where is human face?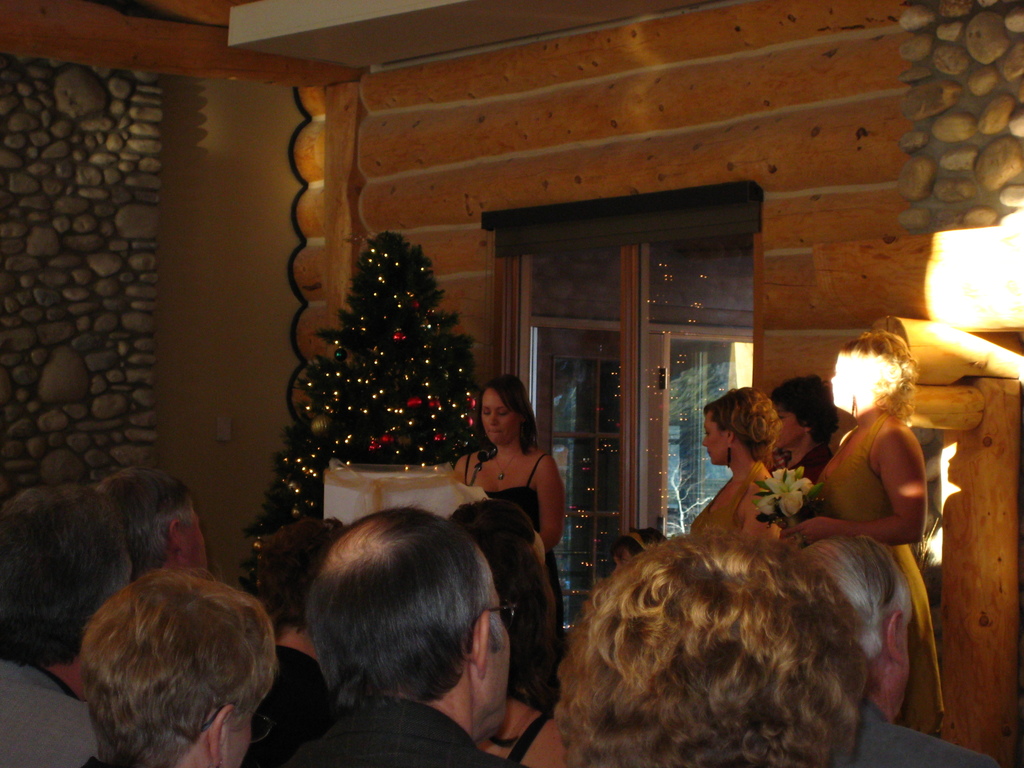
bbox=(487, 561, 524, 736).
